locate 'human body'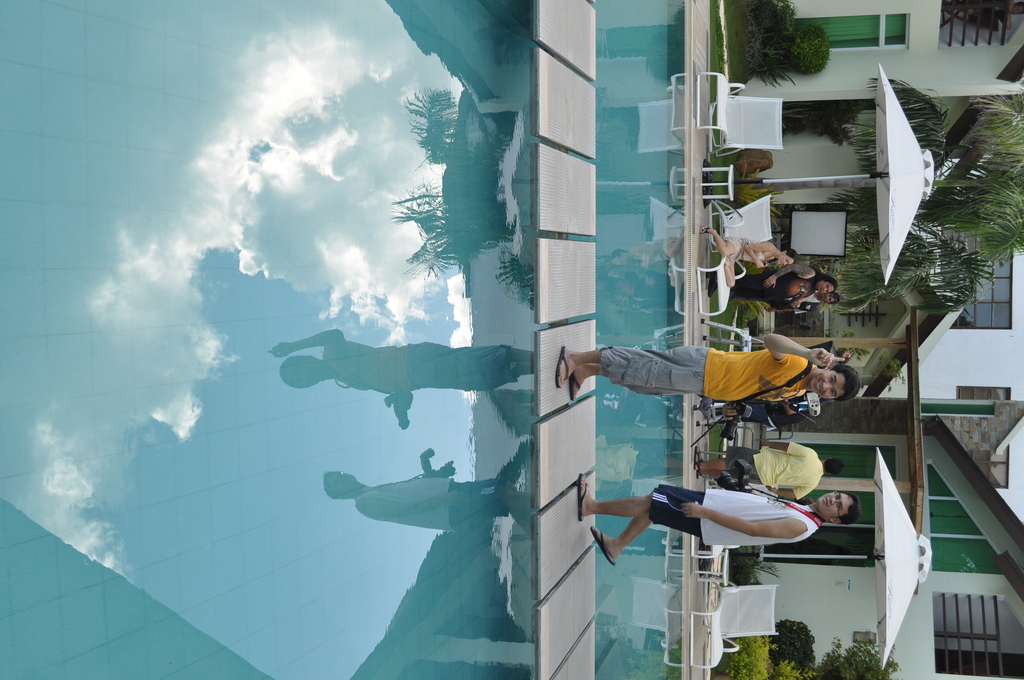
left=577, top=473, right=860, bottom=563
